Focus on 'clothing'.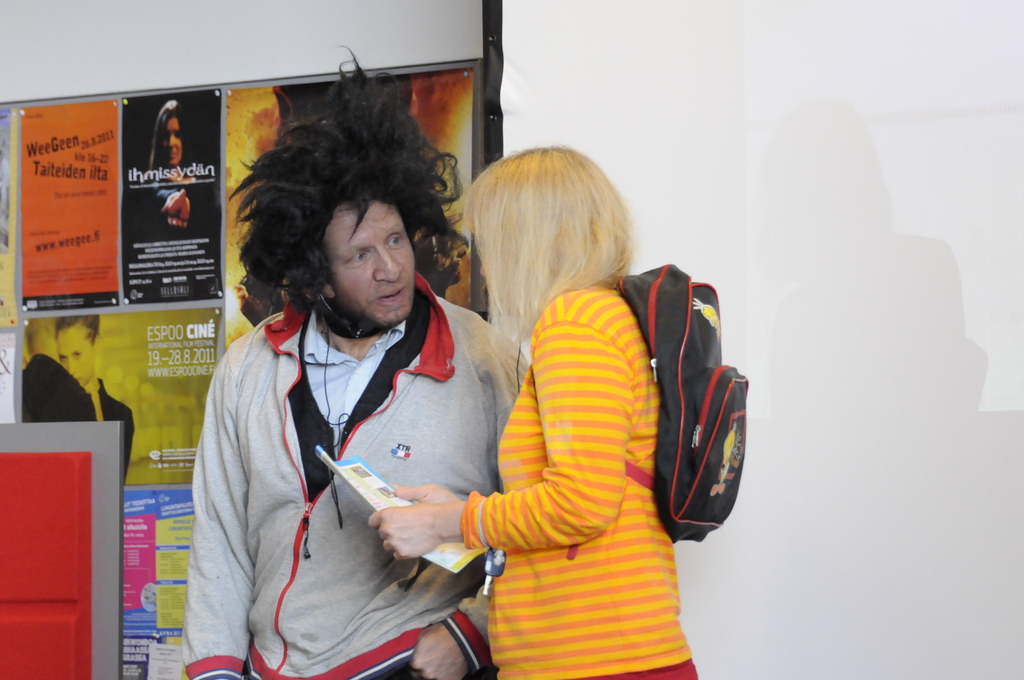
Focused at 97,380,134,485.
